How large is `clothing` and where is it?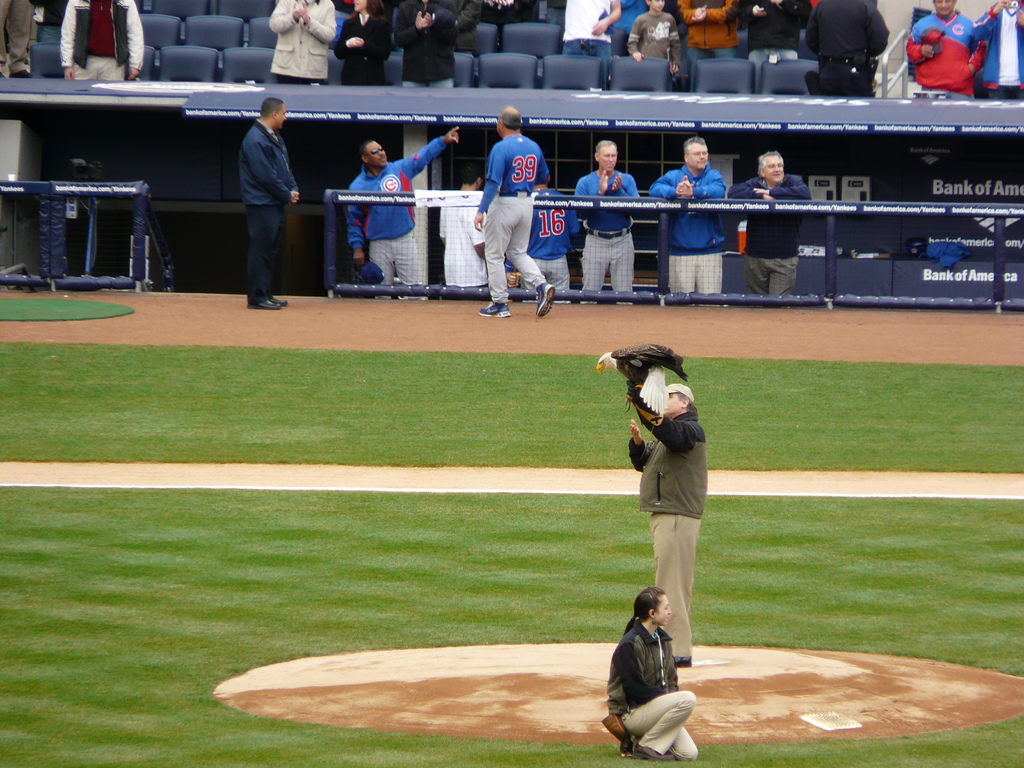
Bounding box: left=749, top=0, right=804, bottom=93.
